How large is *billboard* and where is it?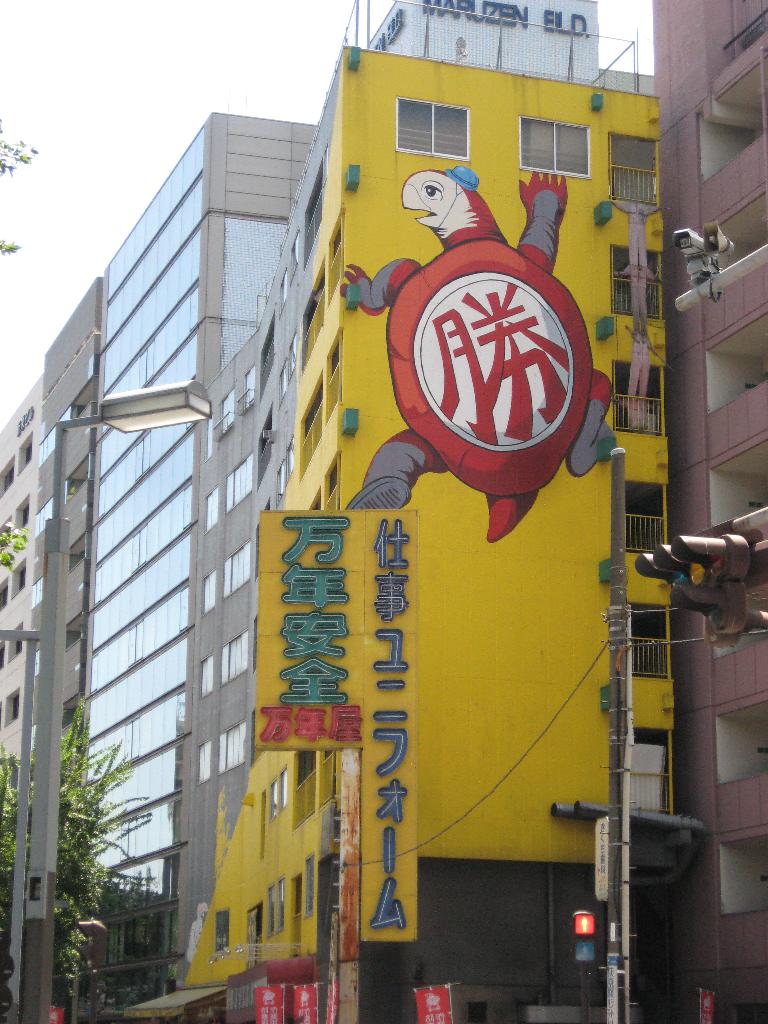
Bounding box: (x1=289, y1=981, x2=321, y2=1023).
